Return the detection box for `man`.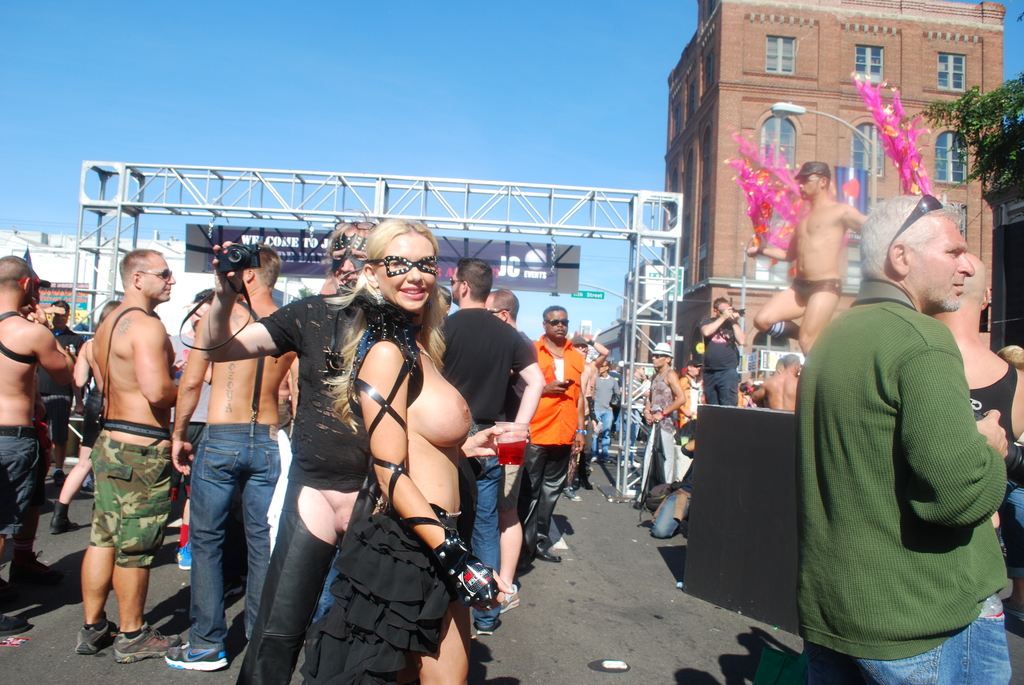
[618,363,657,453].
